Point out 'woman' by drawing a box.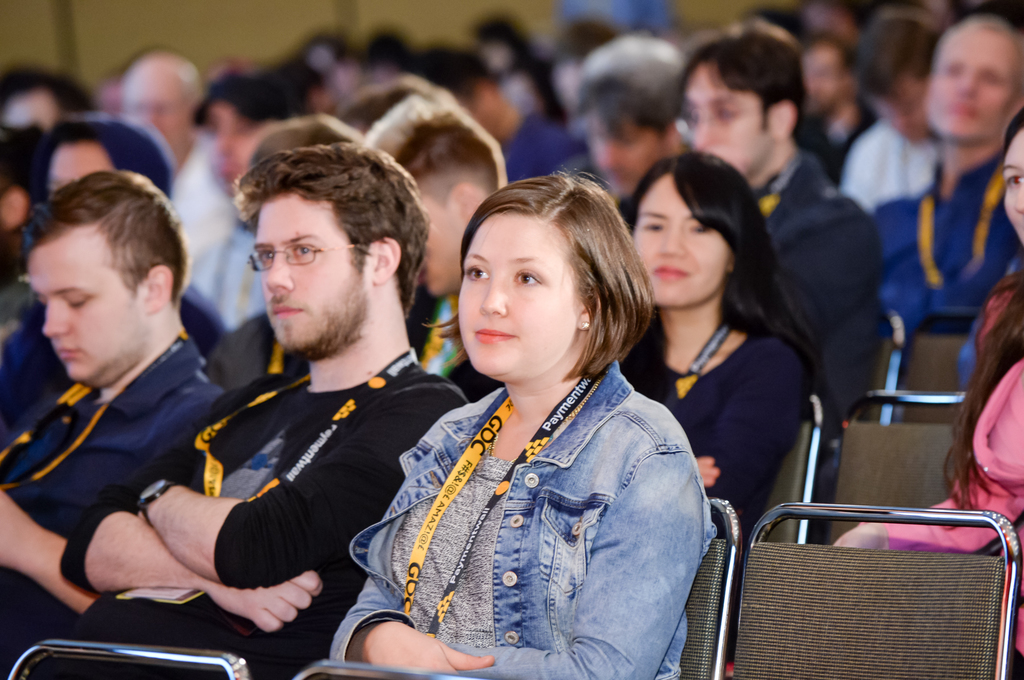
select_region(469, 10, 561, 116).
